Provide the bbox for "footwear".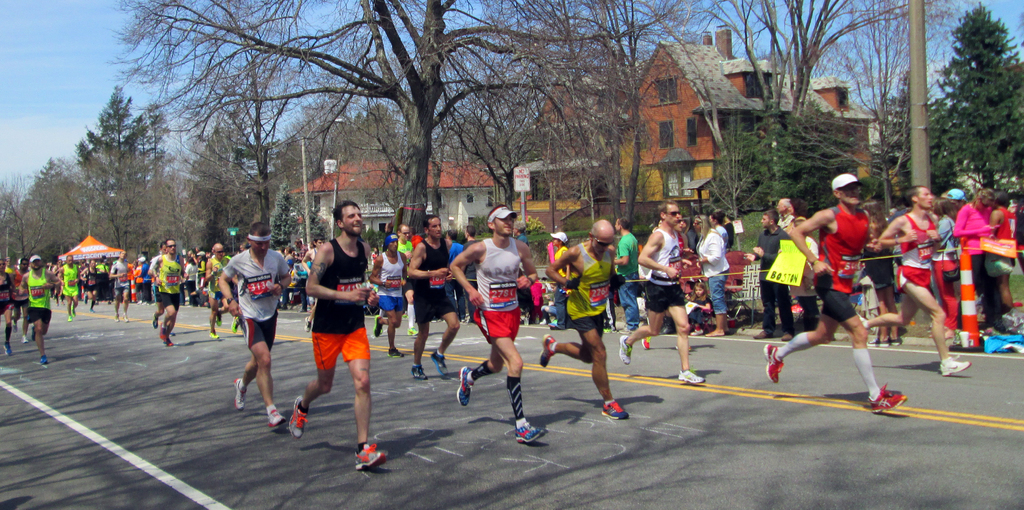
bbox=[775, 331, 791, 342].
